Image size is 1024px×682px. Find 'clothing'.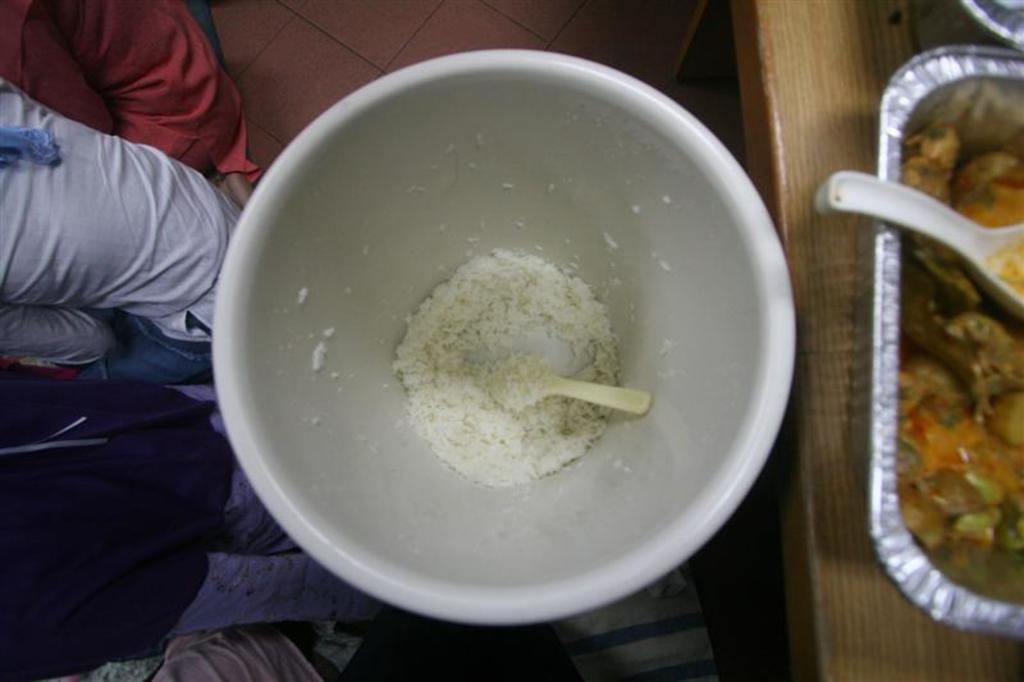
[0,88,242,390].
